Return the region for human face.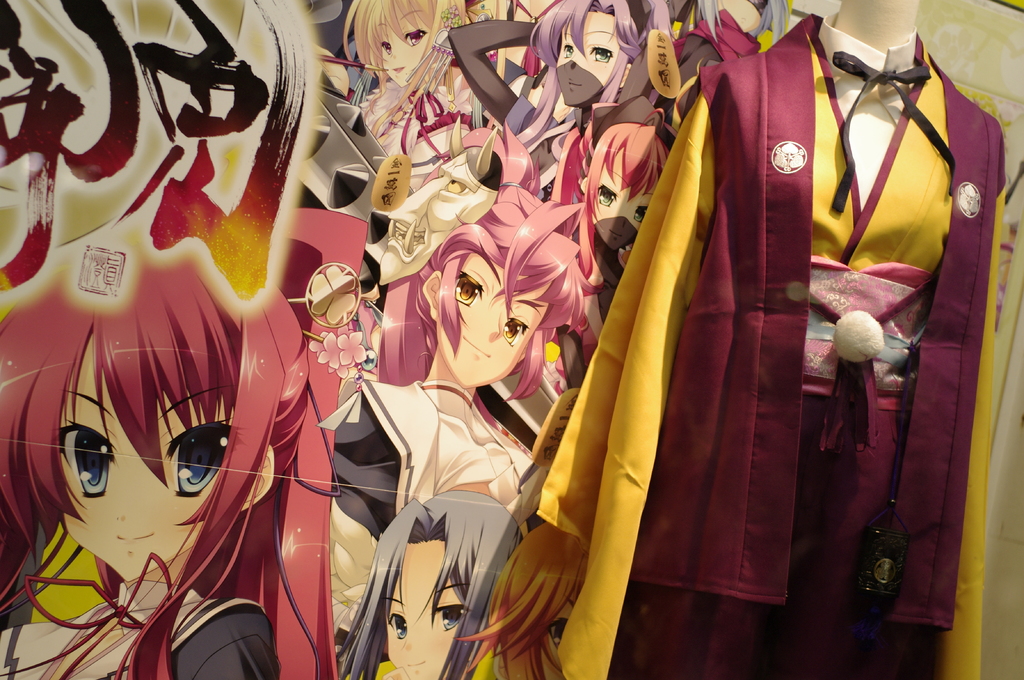
locate(591, 146, 652, 248).
